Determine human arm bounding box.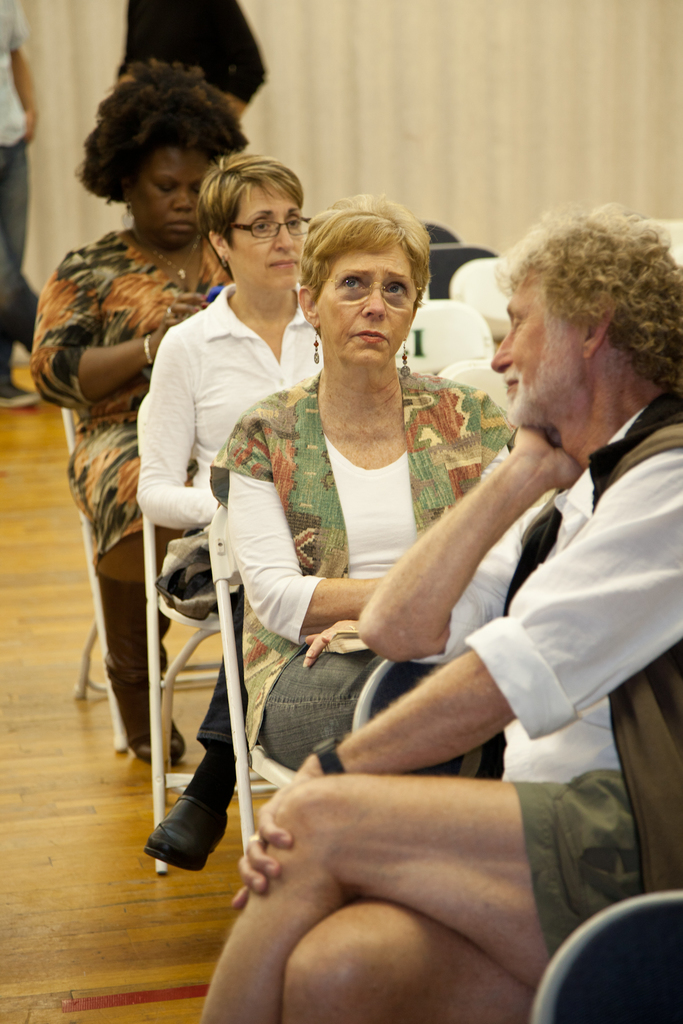
Determined: detection(222, 412, 388, 638).
